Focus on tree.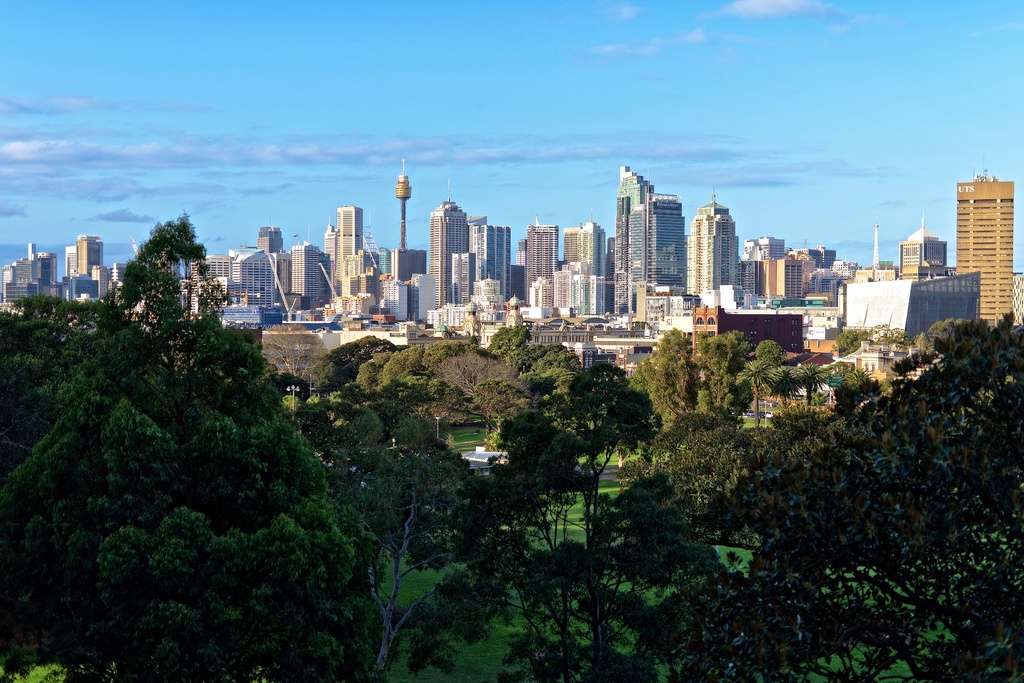
Focused at (x1=261, y1=304, x2=323, y2=420).
